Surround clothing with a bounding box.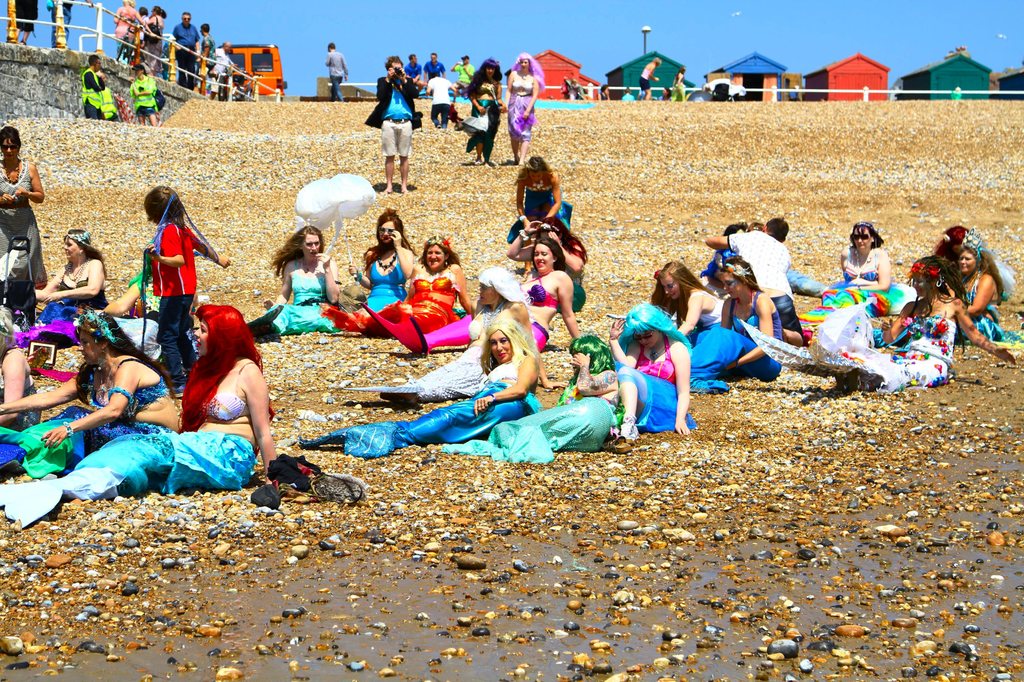
crop(449, 65, 474, 84).
